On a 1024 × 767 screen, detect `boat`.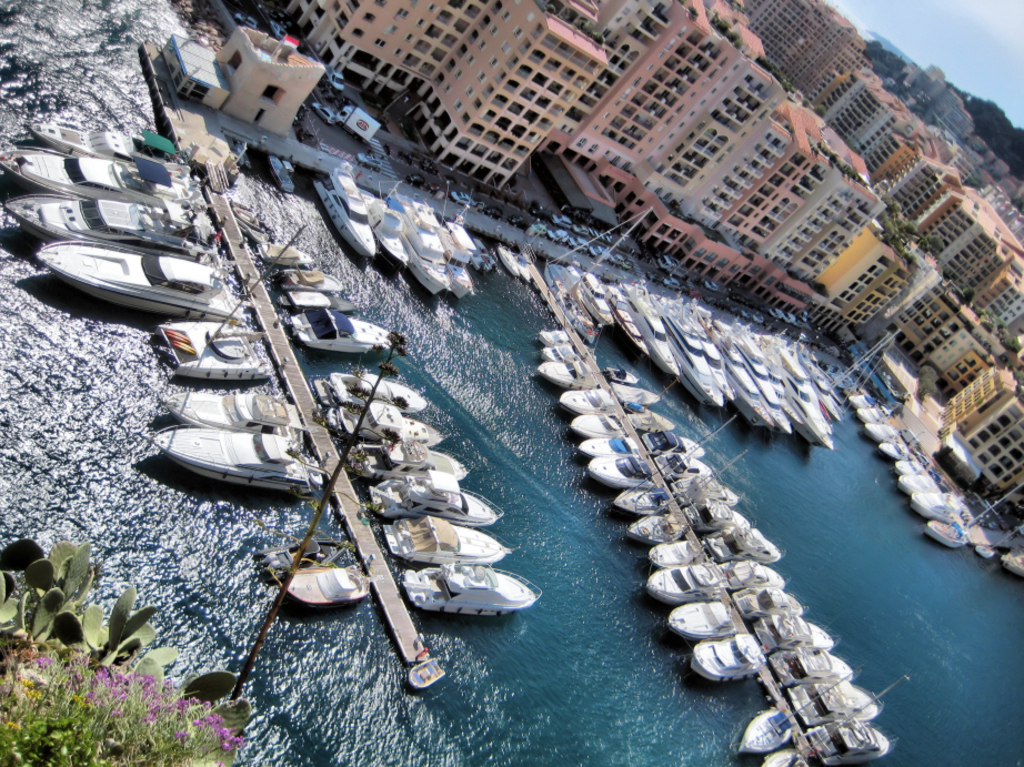
370,473,505,516.
